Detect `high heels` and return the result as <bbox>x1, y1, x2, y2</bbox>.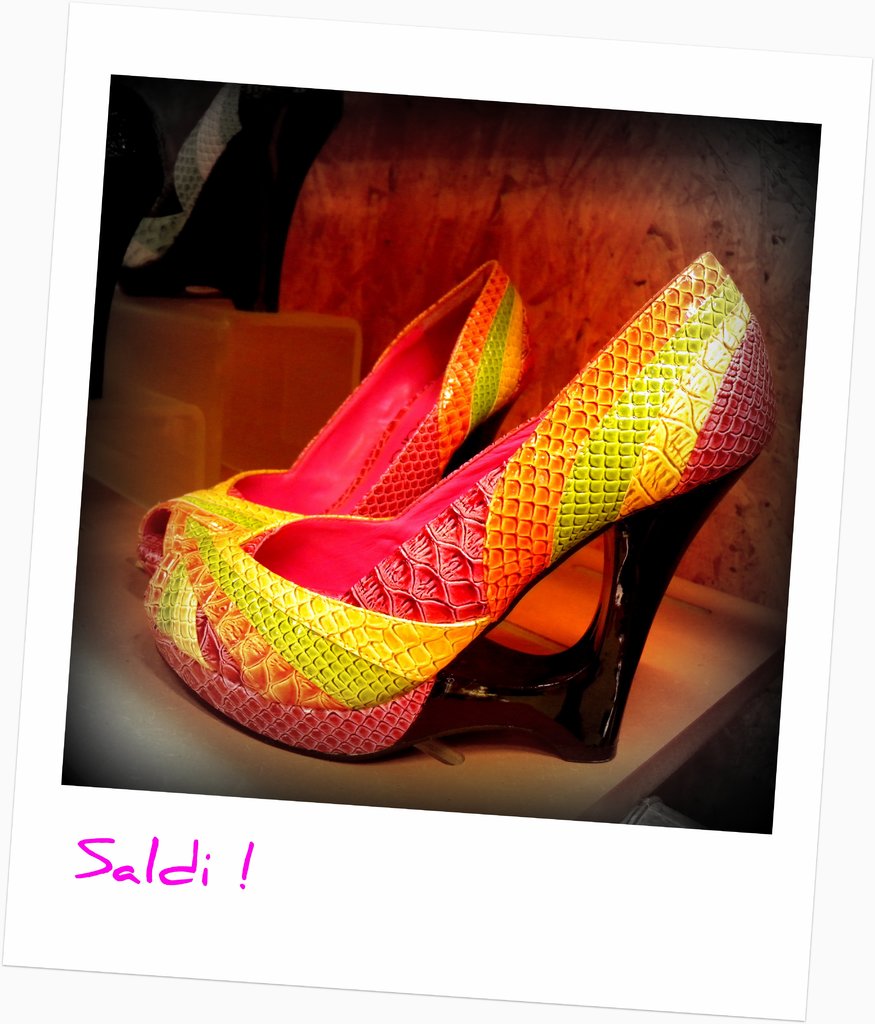
<bbox>143, 249, 776, 764</bbox>.
